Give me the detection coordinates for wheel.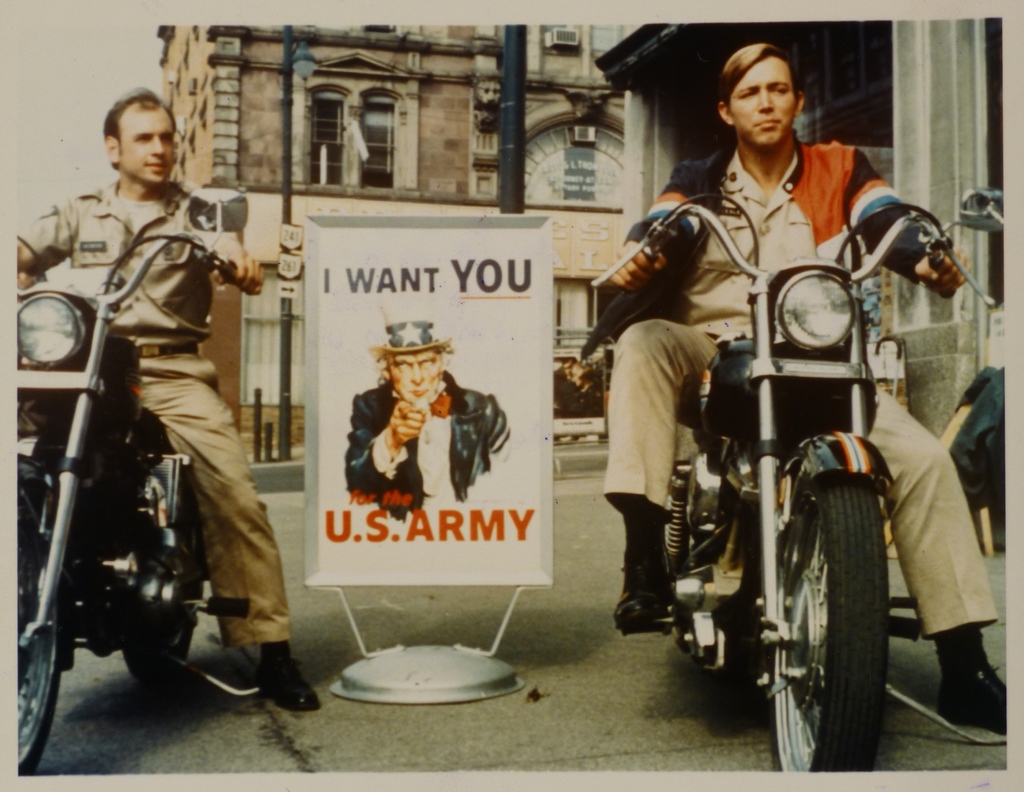
[19,493,61,774].
